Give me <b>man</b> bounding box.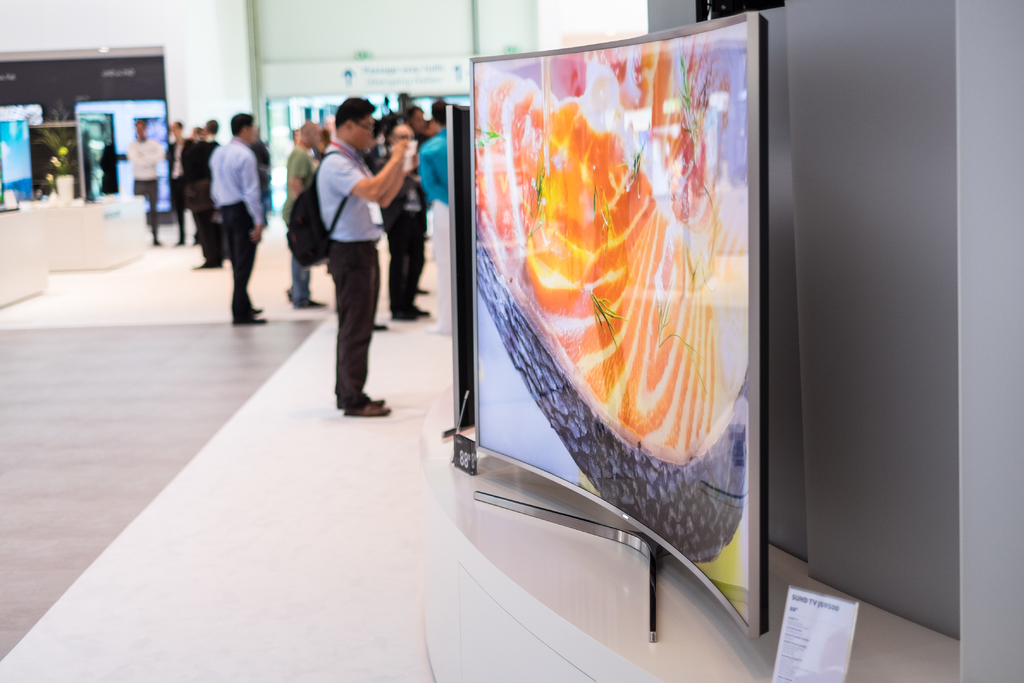
<bbox>372, 124, 435, 317</bbox>.
